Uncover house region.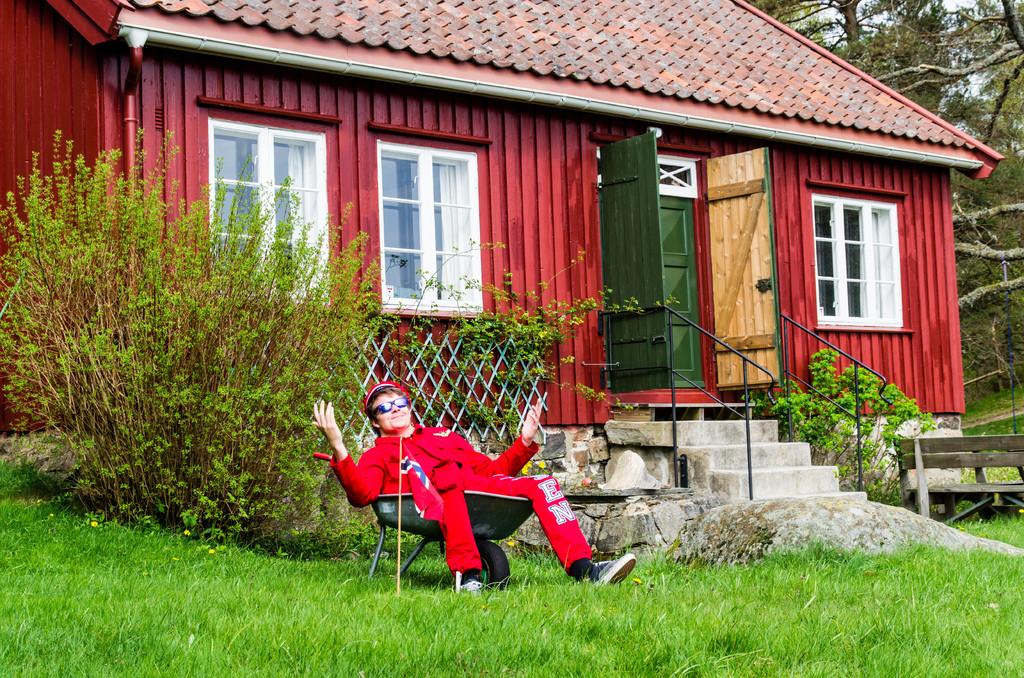
Uncovered: 156 3 979 535.
